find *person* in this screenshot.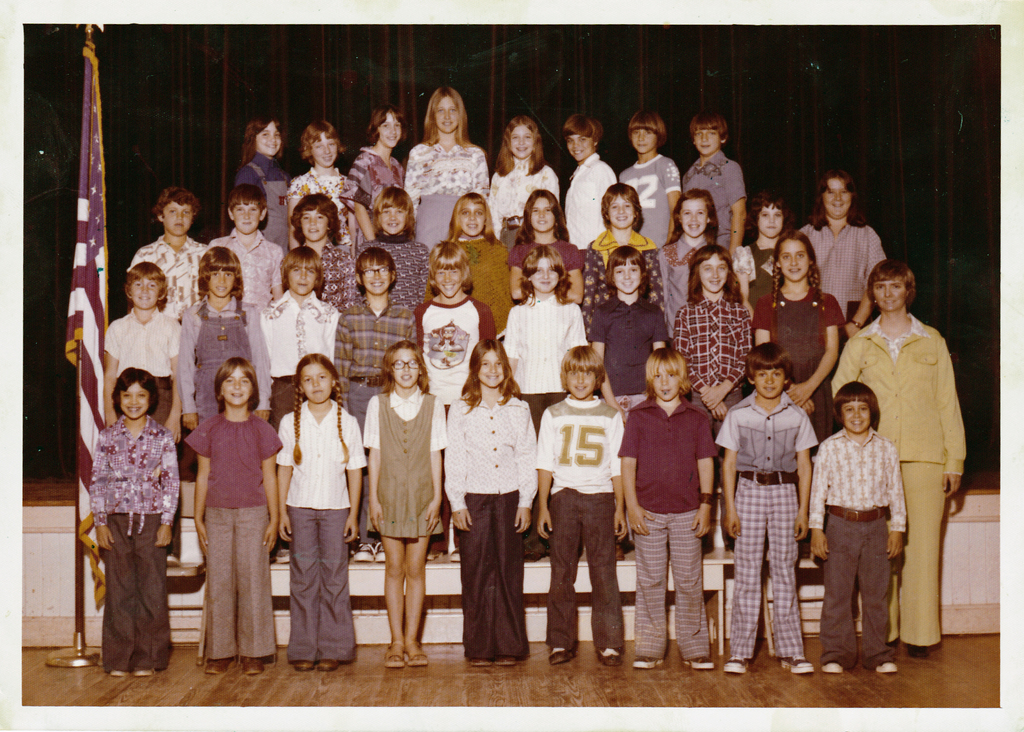
The bounding box for *person* is region(359, 188, 434, 304).
